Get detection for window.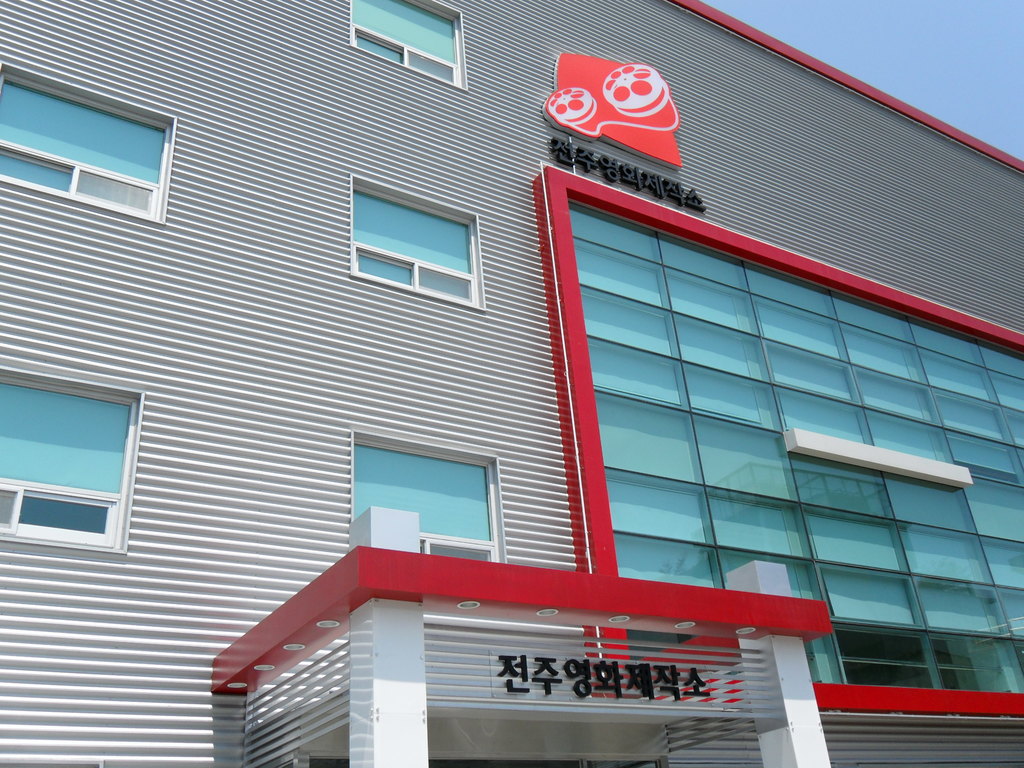
Detection: <region>0, 58, 180, 223</region>.
